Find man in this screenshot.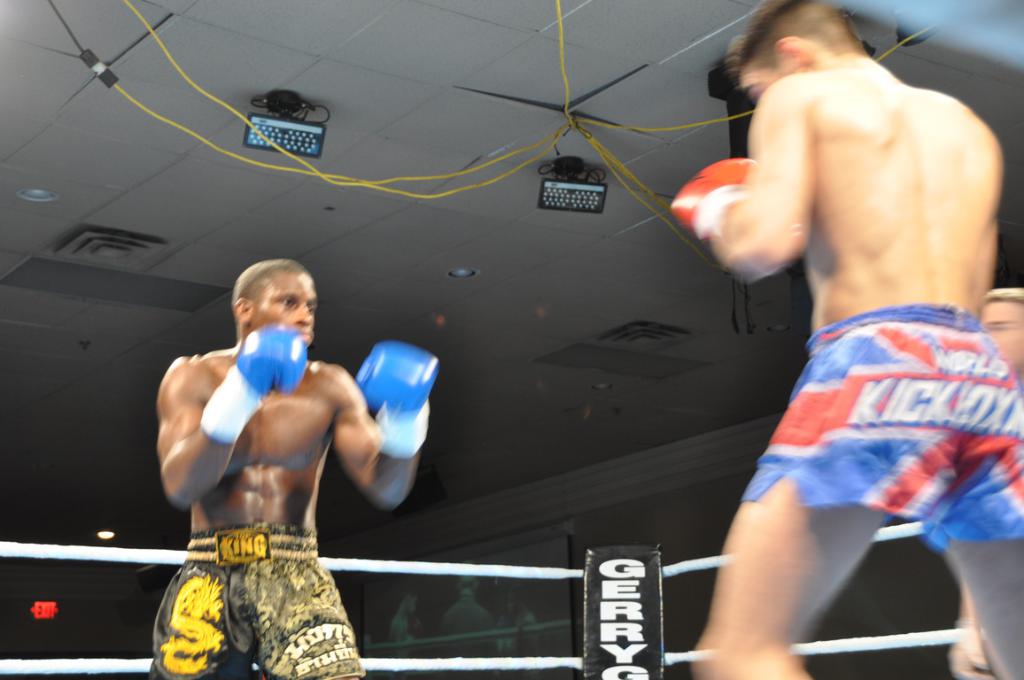
The bounding box for man is bbox=(668, 0, 1023, 679).
